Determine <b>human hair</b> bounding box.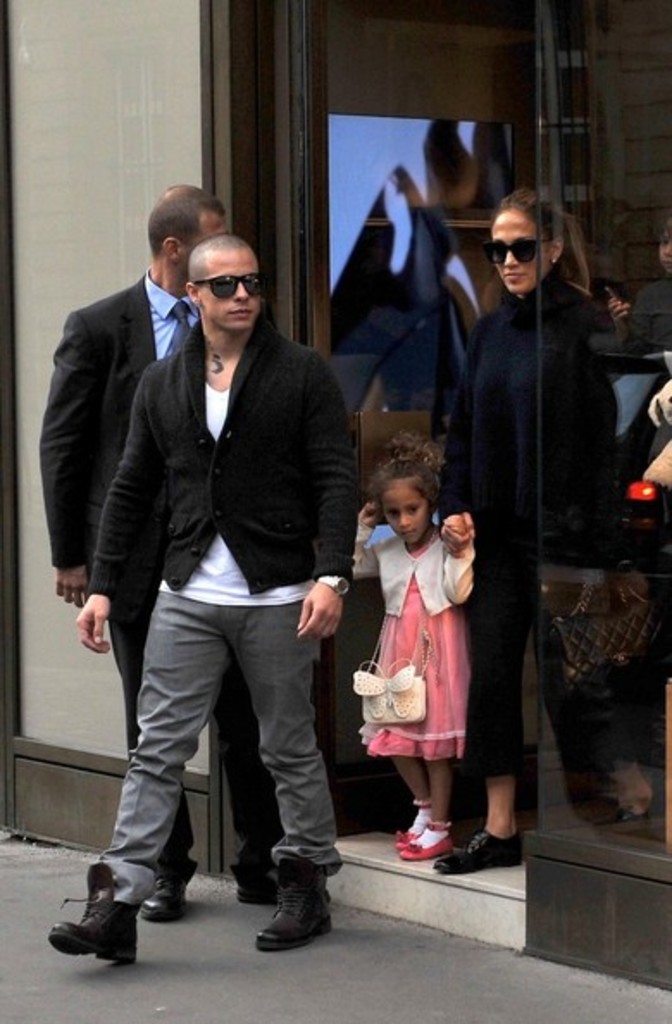
Determined: 184, 236, 243, 288.
